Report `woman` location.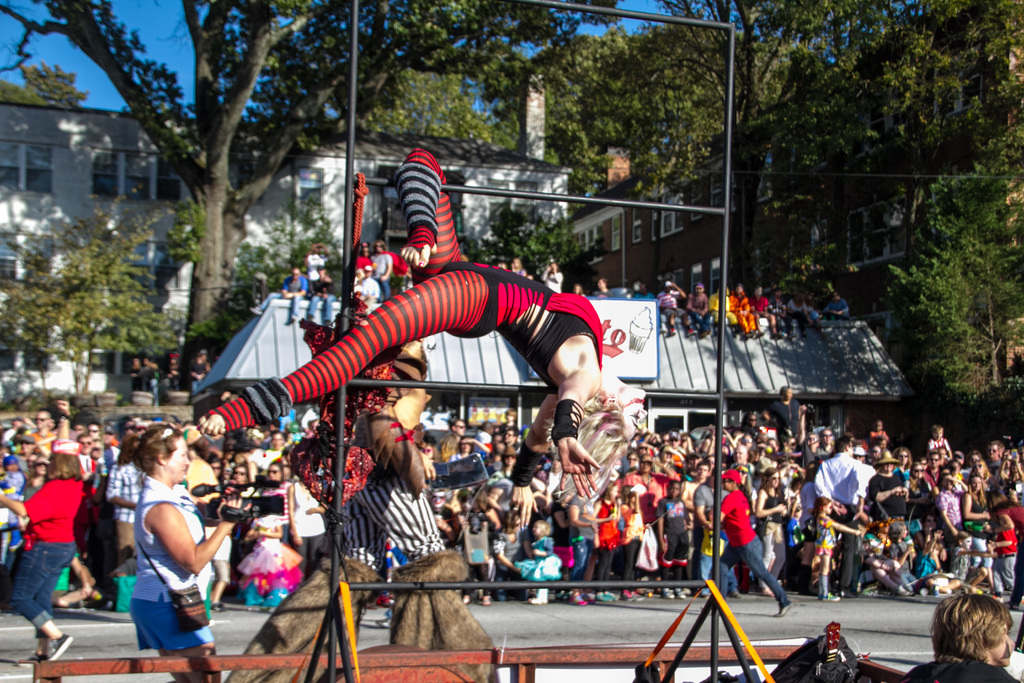
Report: <bbox>755, 466, 787, 595</bbox>.
